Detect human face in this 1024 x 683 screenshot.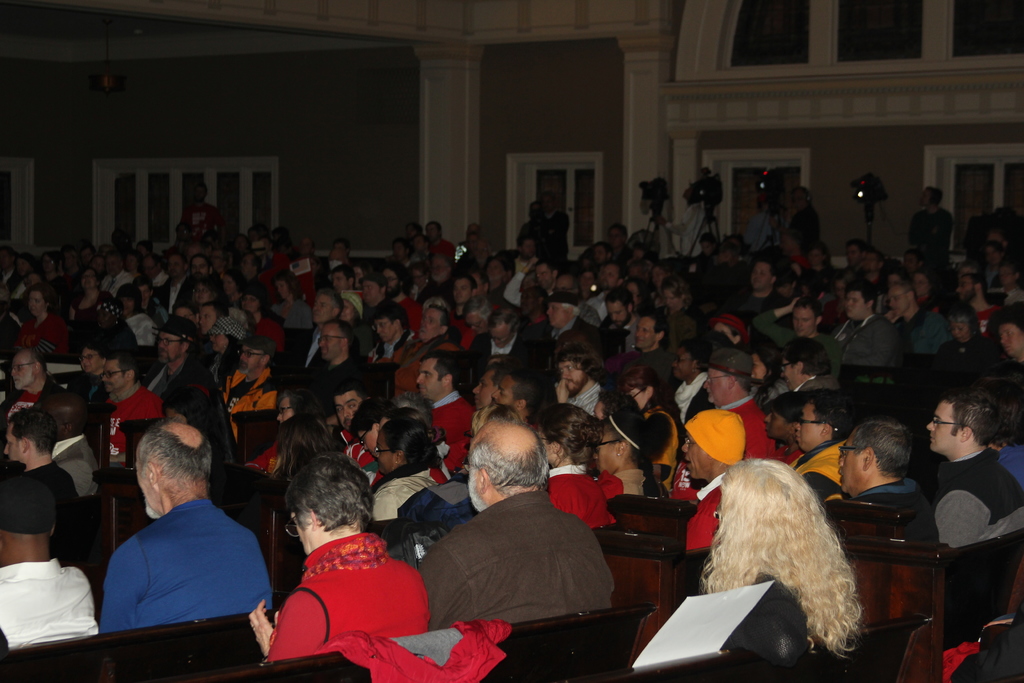
Detection: rect(157, 333, 186, 356).
